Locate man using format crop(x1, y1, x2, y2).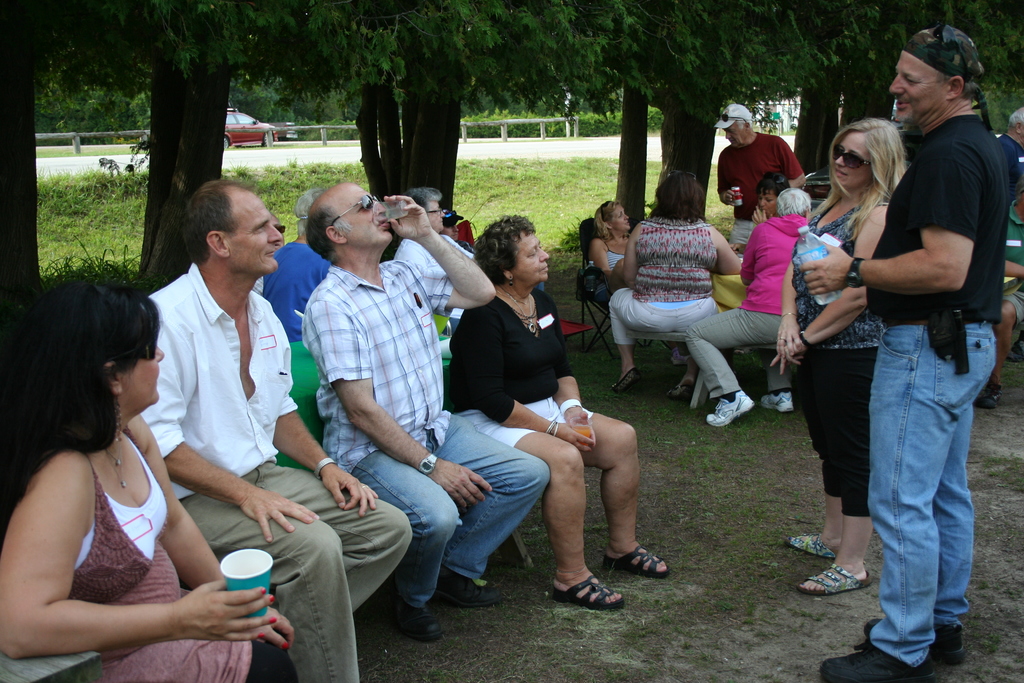
crop(251, 208, 294, 295).
